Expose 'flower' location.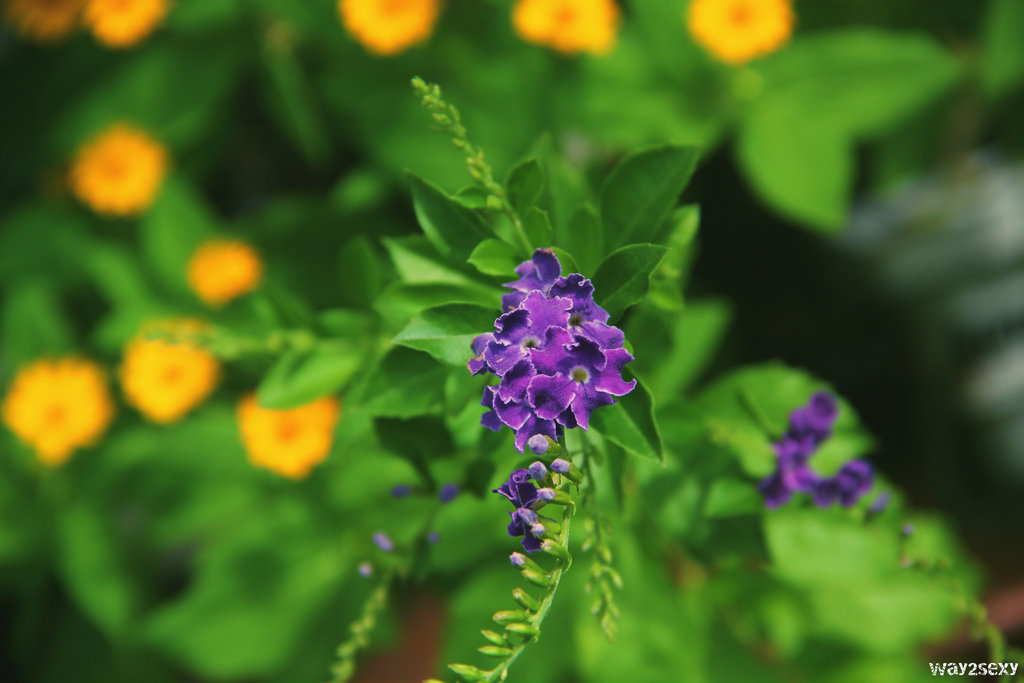
Exposed at <box>239,389,342,477</box>.
